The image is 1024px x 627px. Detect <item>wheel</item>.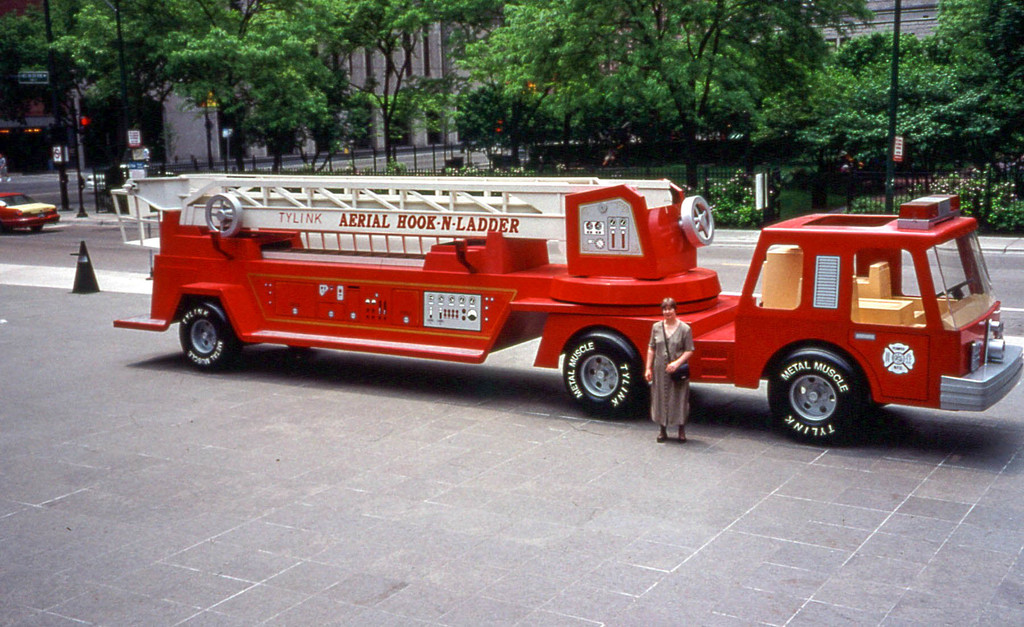
Detection: bbox=[930, 276, 976, 301].
